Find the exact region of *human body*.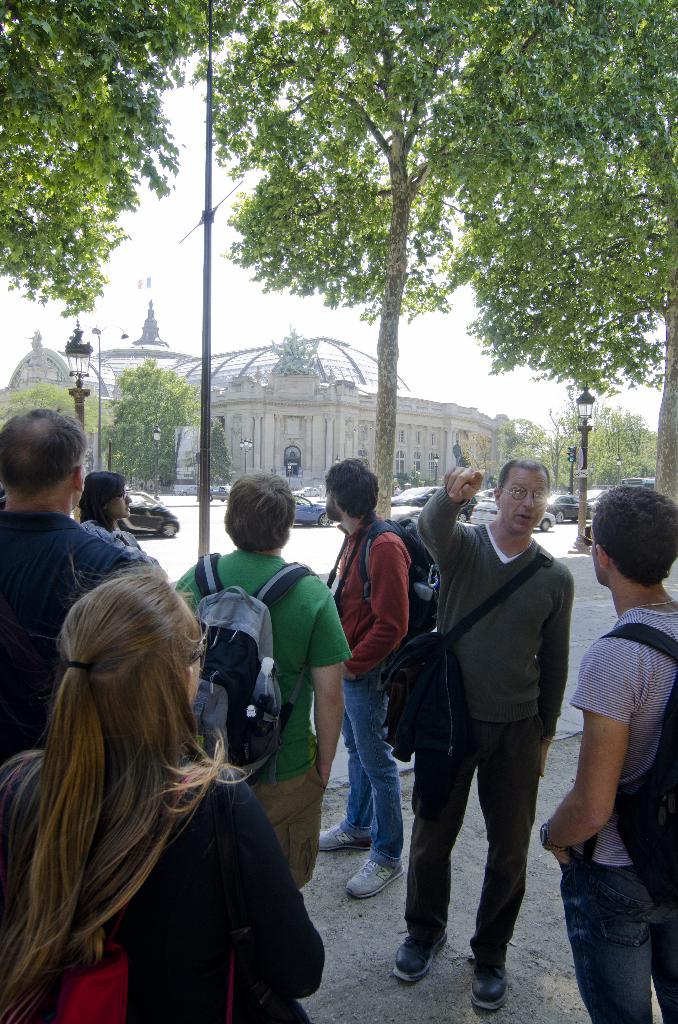
Exact region: detection(376, 481, 569, 999).
